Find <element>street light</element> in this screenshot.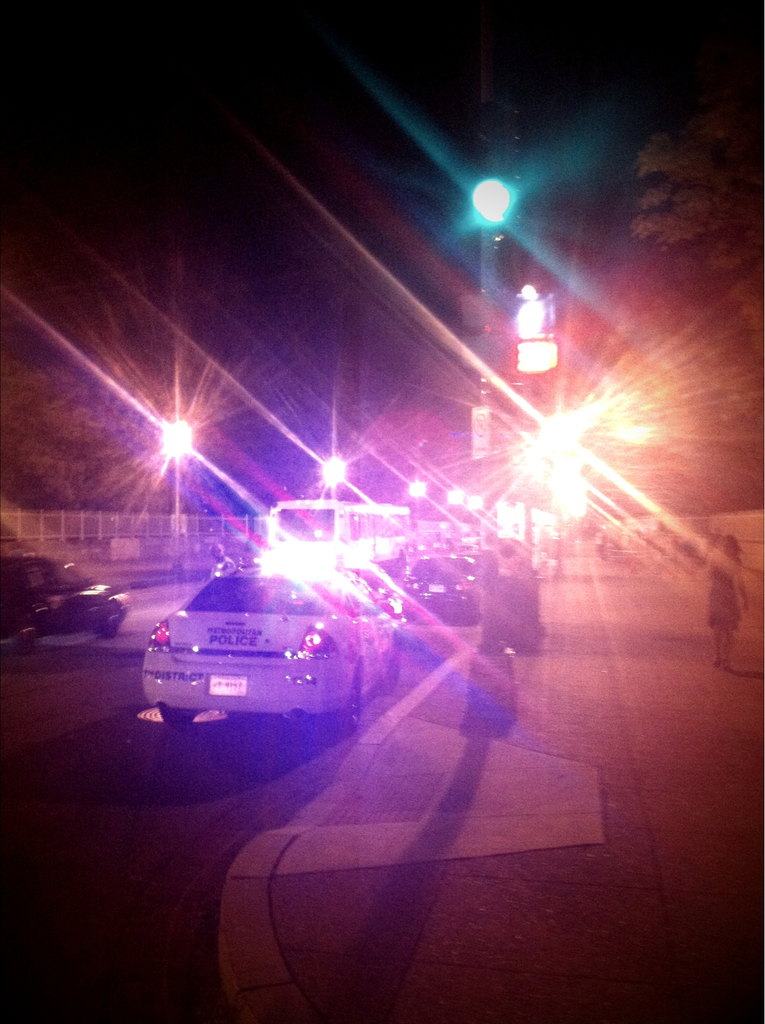
The bounding box for <element>street light</element> is (left=467, top=177, right=519, bottom=509).
